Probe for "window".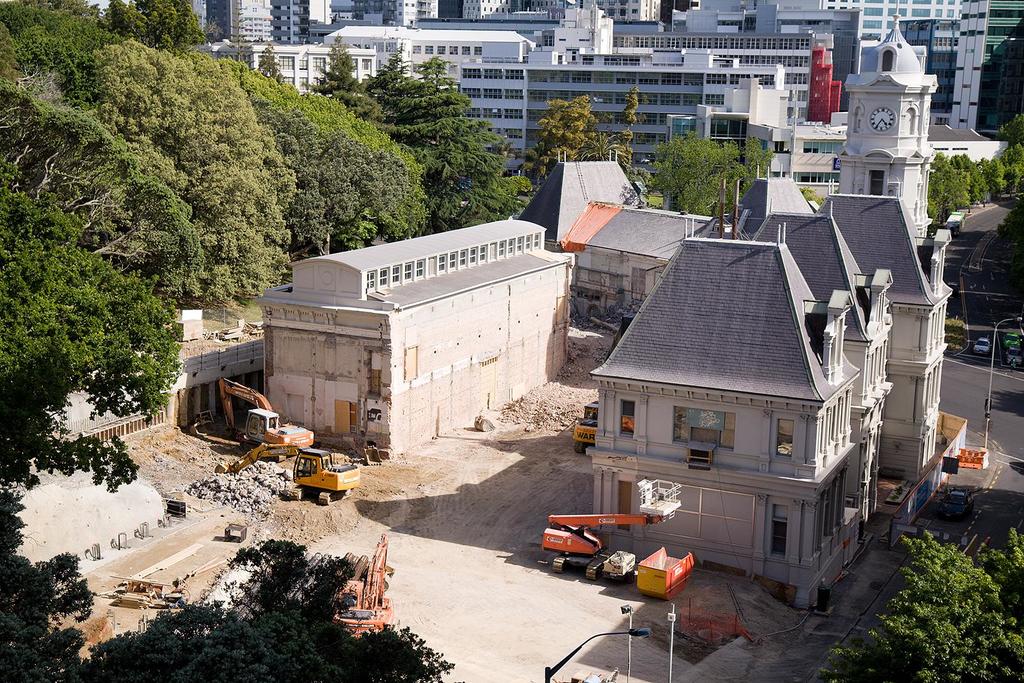
Probe result: l=514, t=237, r=520, b=253.
